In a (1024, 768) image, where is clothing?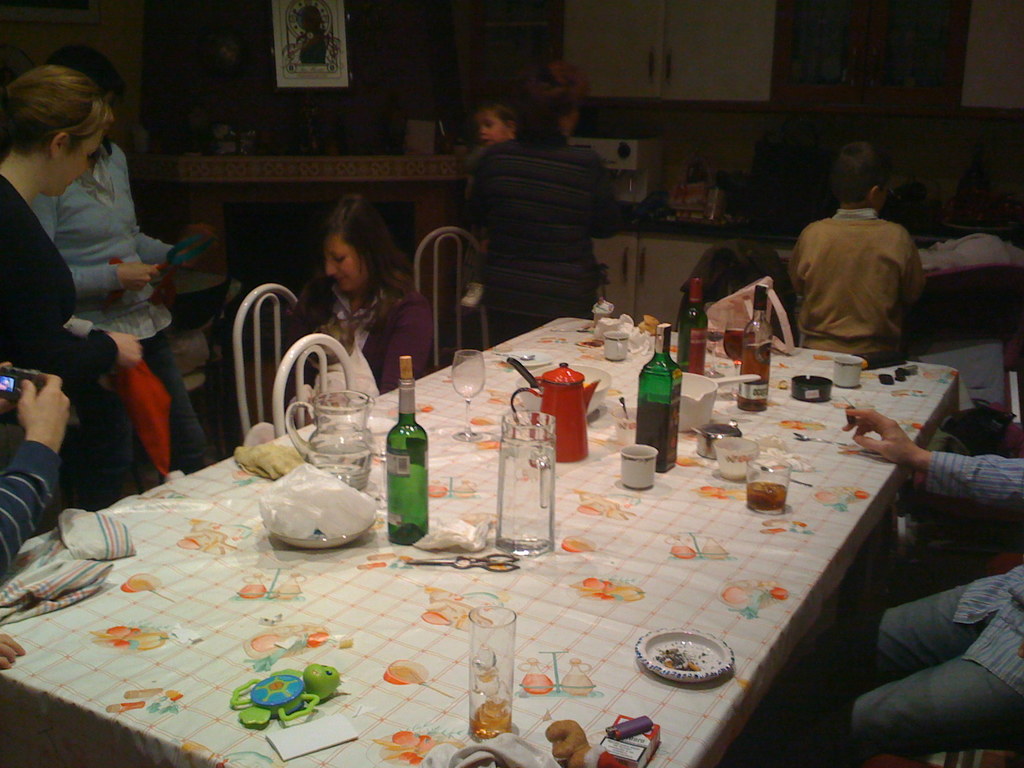
BBox(465, 141, 492, 175).
